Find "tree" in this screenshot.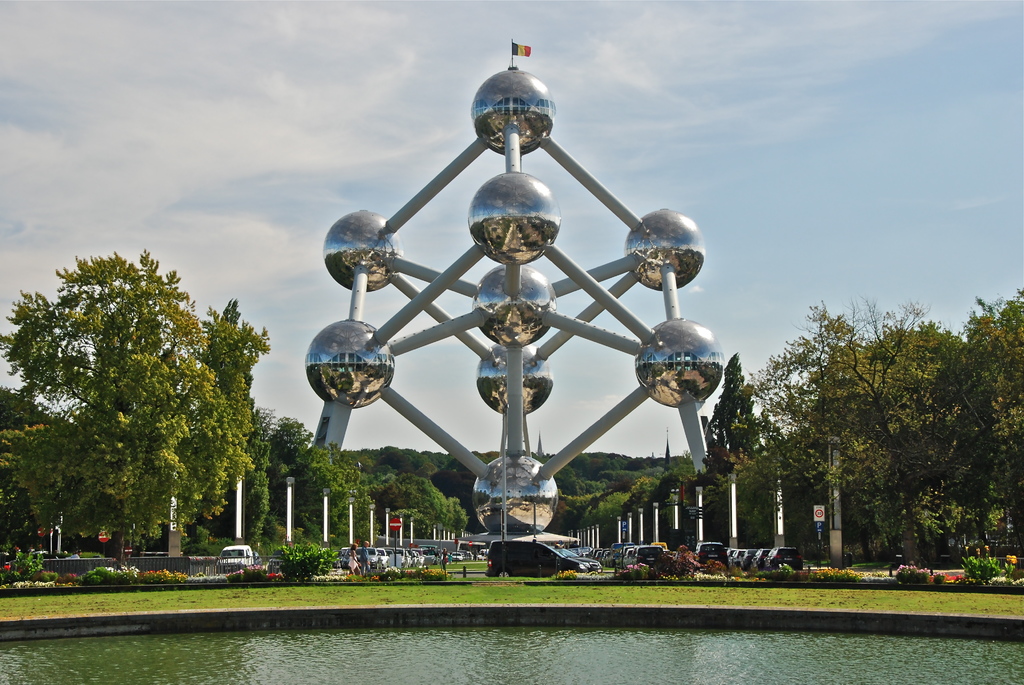
The bounding box for "tree" is rect(356, 465, 459, 532).
